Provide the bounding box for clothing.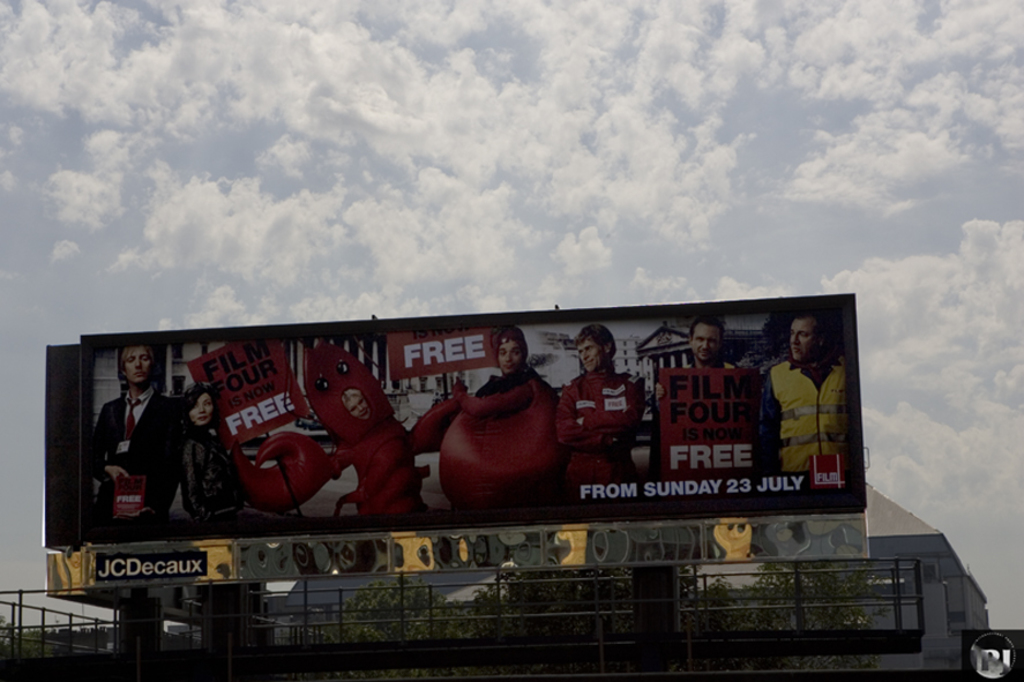
(749,347,849,489).
